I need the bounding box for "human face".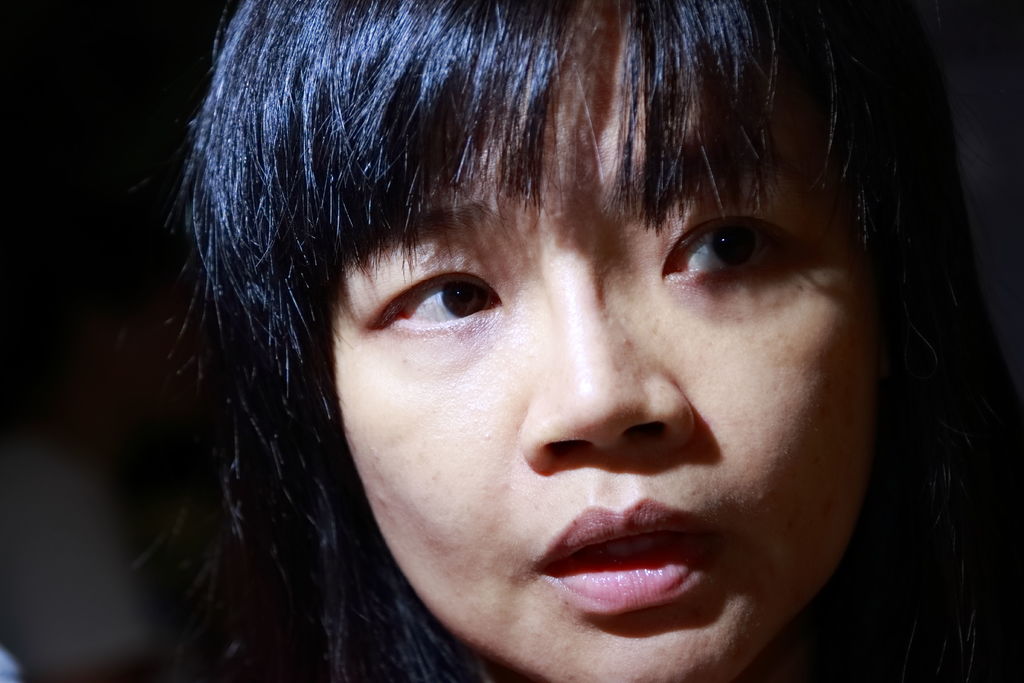
Here it is: [left=326, top=0, right=884, bottom=682].
